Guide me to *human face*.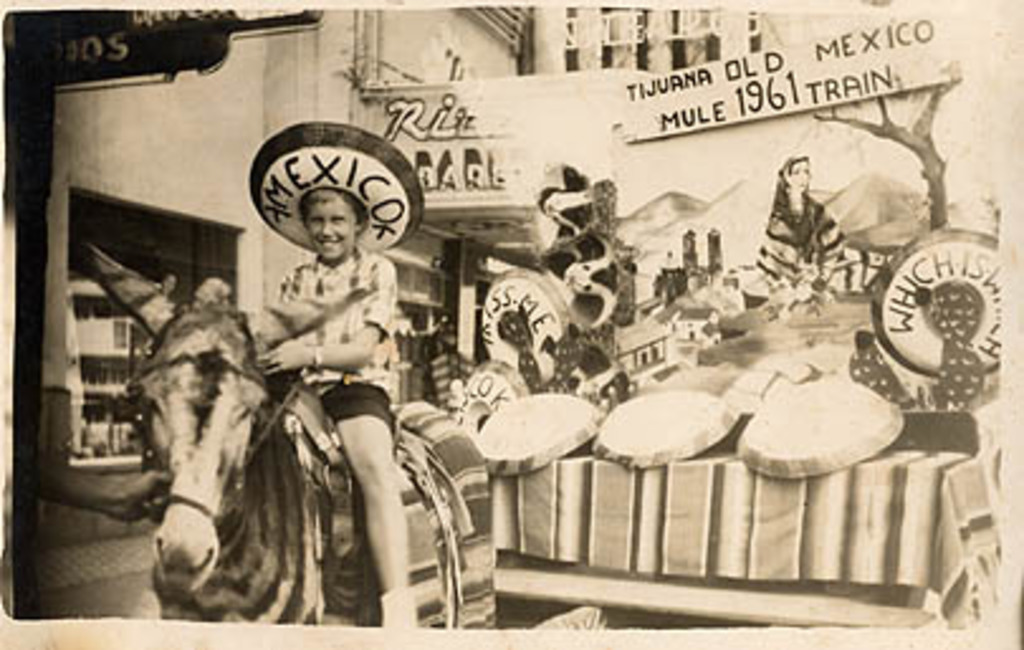
Guidance: 784,157,809,190.
